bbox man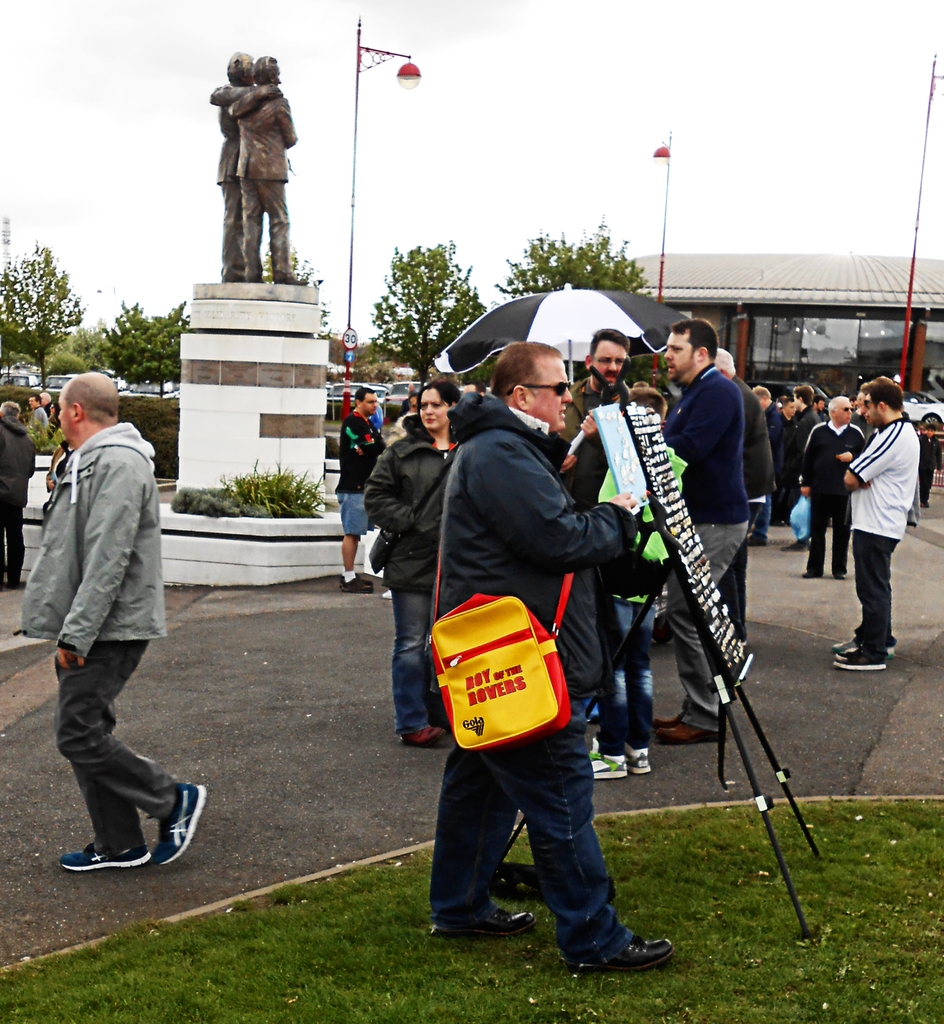
[333,385,387,593]
